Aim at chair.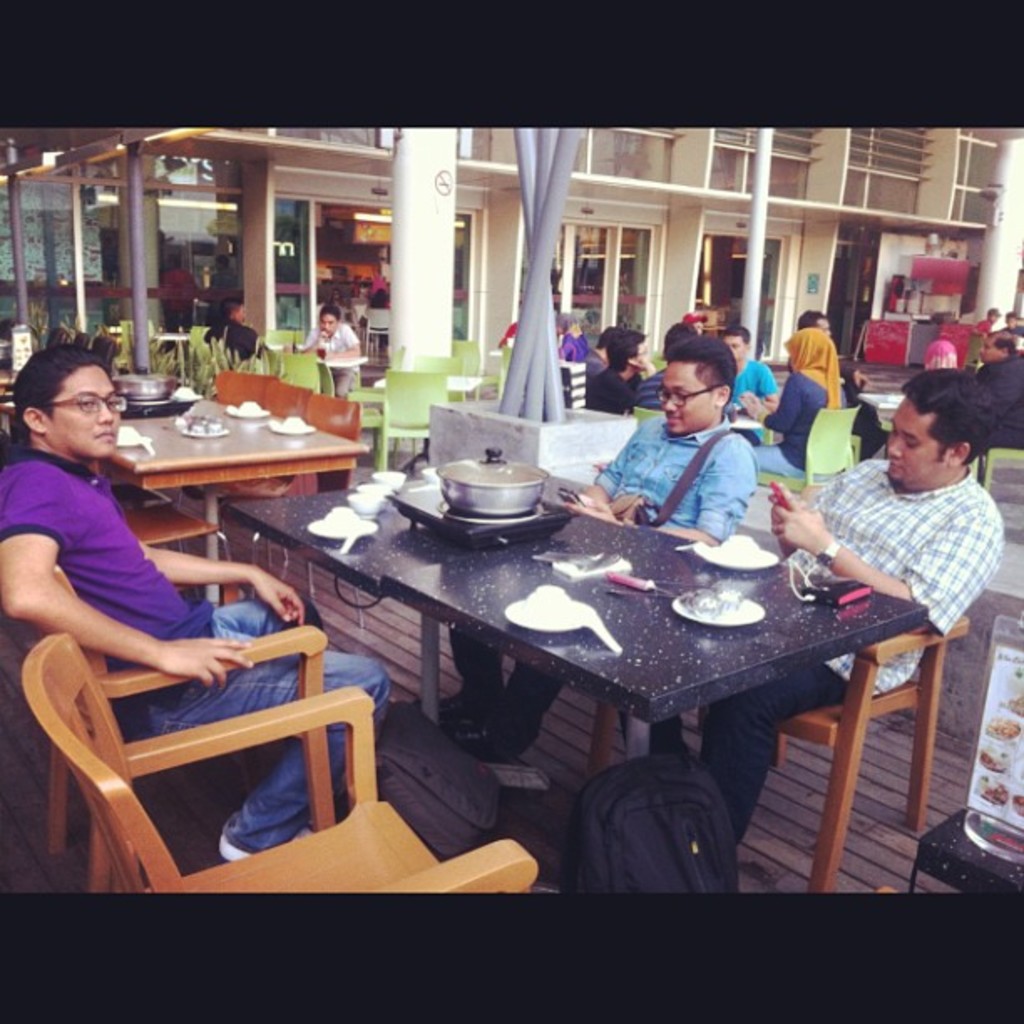
Aimed at [left=420, top=350, right=470, bottom=410].
